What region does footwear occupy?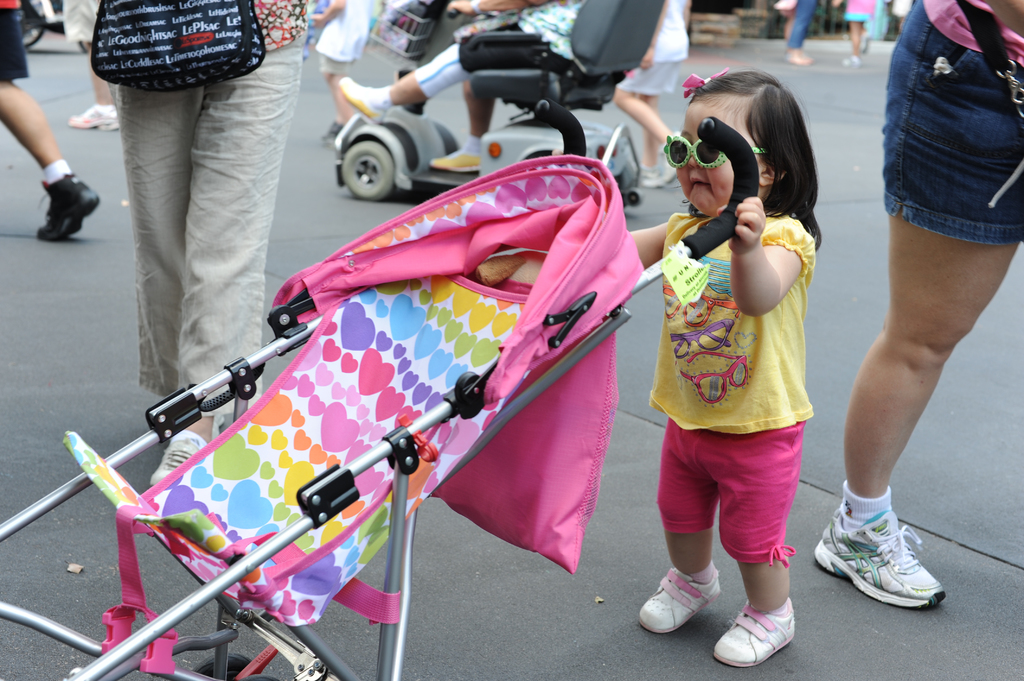
Rect(31, 172, 101, 240).
